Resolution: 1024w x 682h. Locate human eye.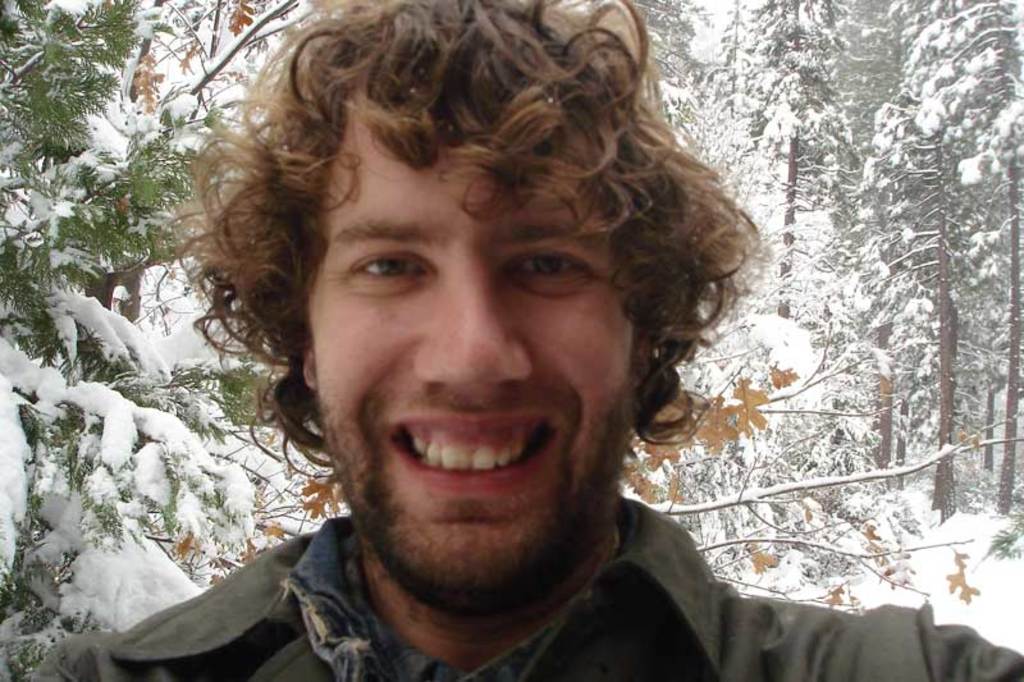
506:246:593:294.
